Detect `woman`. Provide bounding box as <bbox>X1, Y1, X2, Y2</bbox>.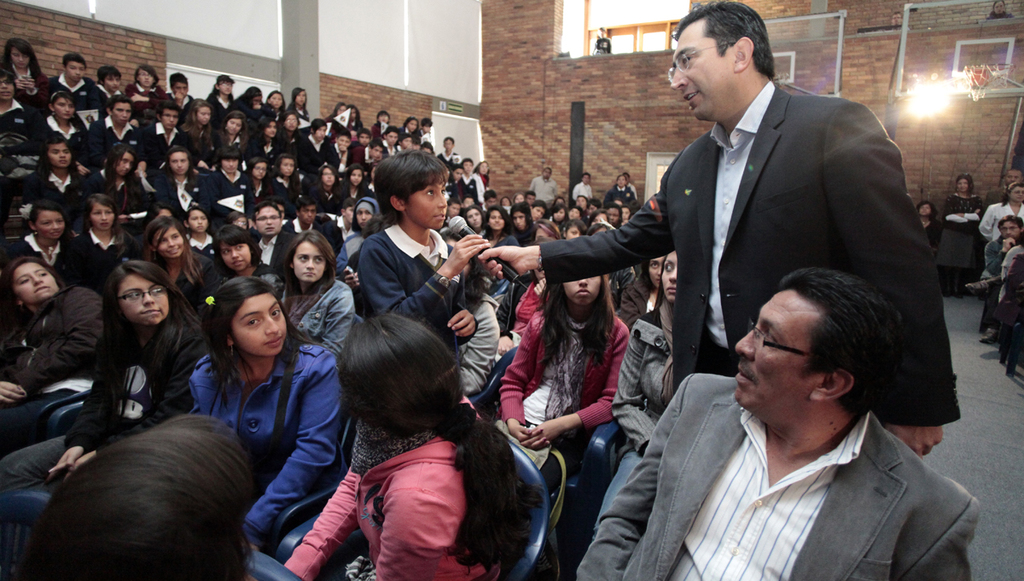
<bbox>67, 189, 138, 291</bbox>.
